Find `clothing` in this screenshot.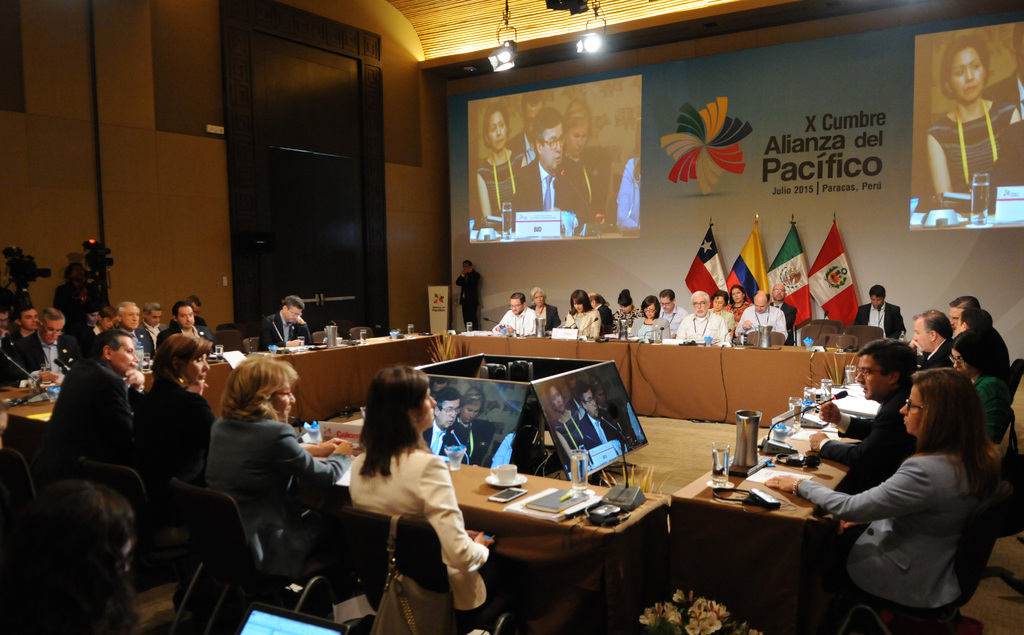
The bounding box for `clothing` is bbox=(168, 319, 209, 325).
